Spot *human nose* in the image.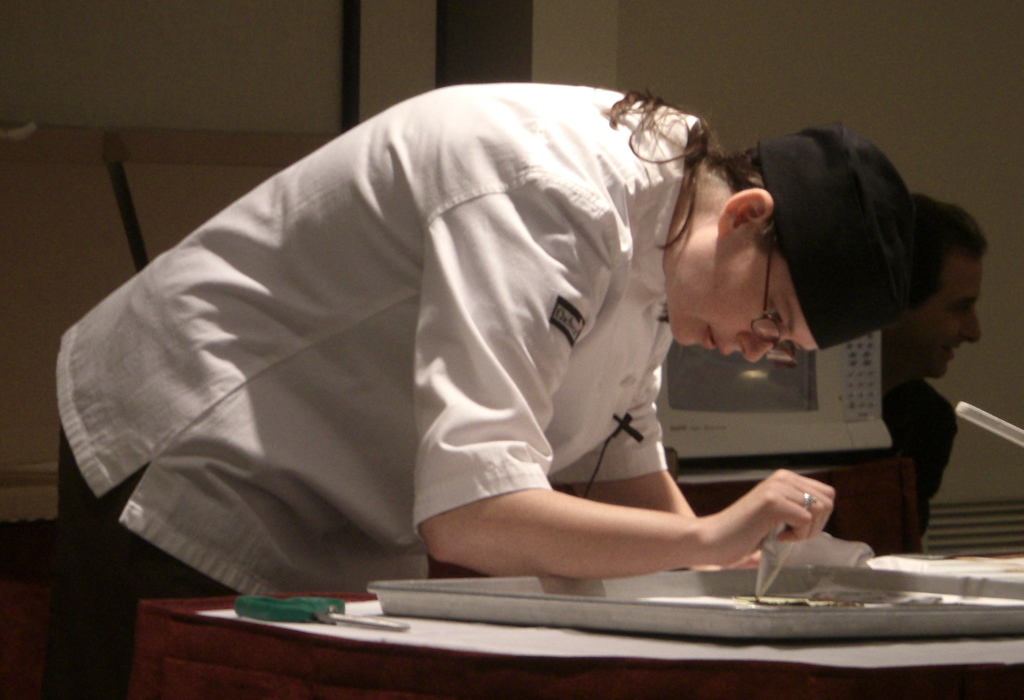
*human nose* found at <box>959,308,983,342</box>.
